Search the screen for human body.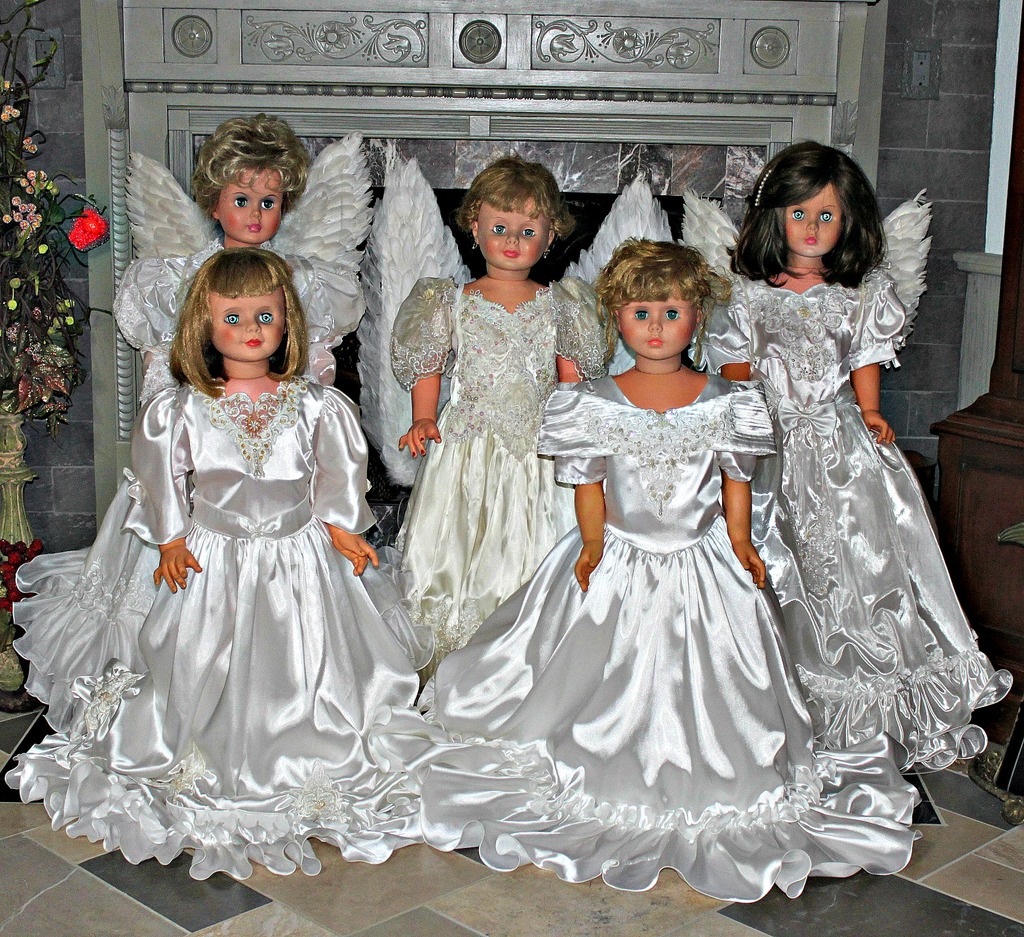
Found at [left=493, top=199, right=812, bottom=867].
